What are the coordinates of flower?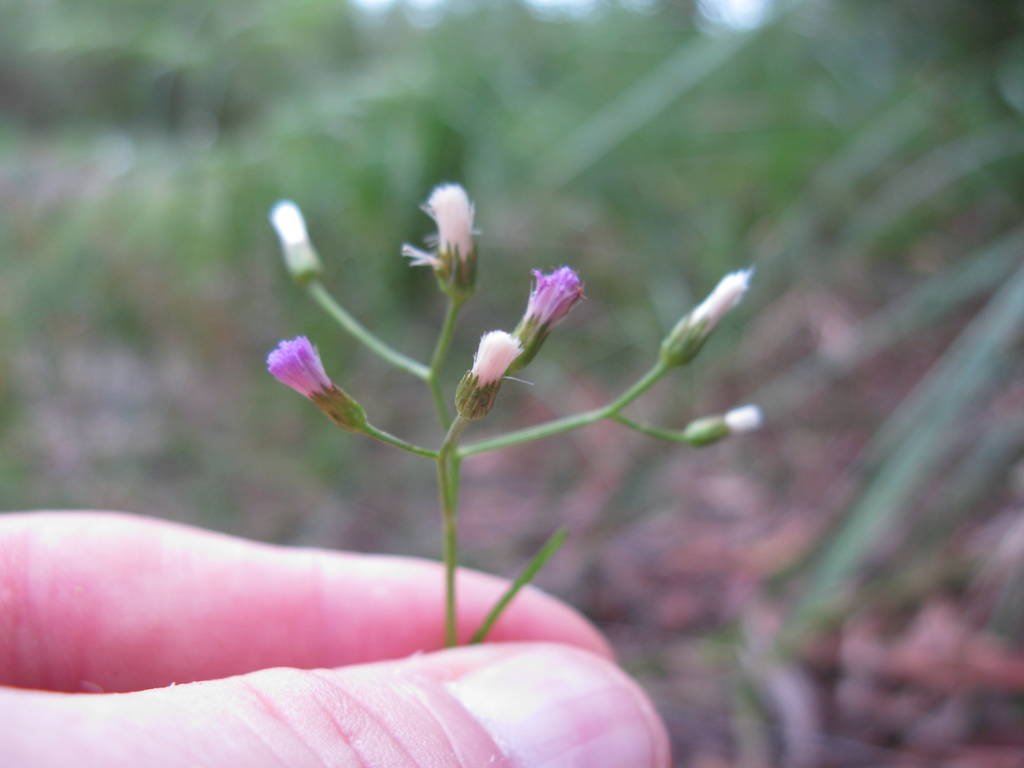
left=264, top=338, right=369, bottom=437.
